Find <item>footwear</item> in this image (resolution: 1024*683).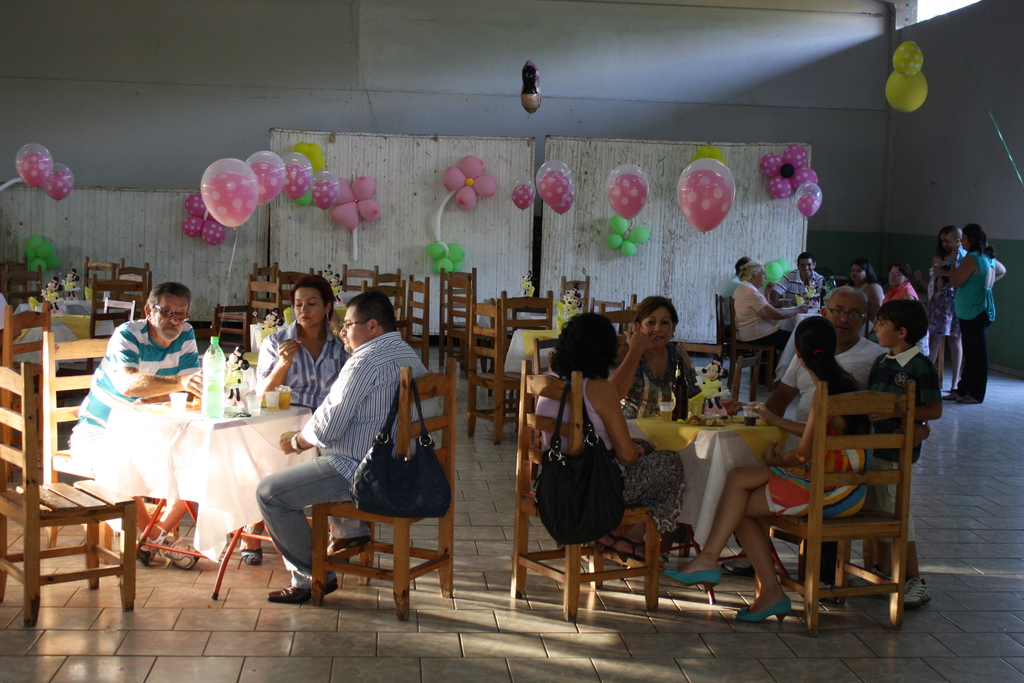
locate(848, 568, 892, 588).
